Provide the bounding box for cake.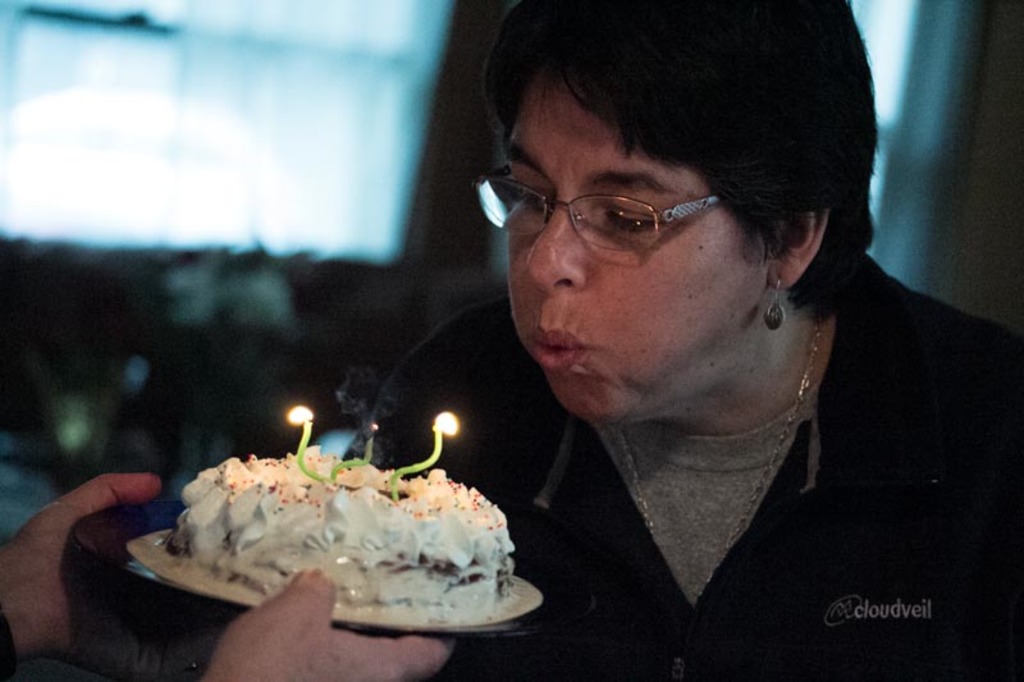
bbox=[152, 445, 525, 617].
